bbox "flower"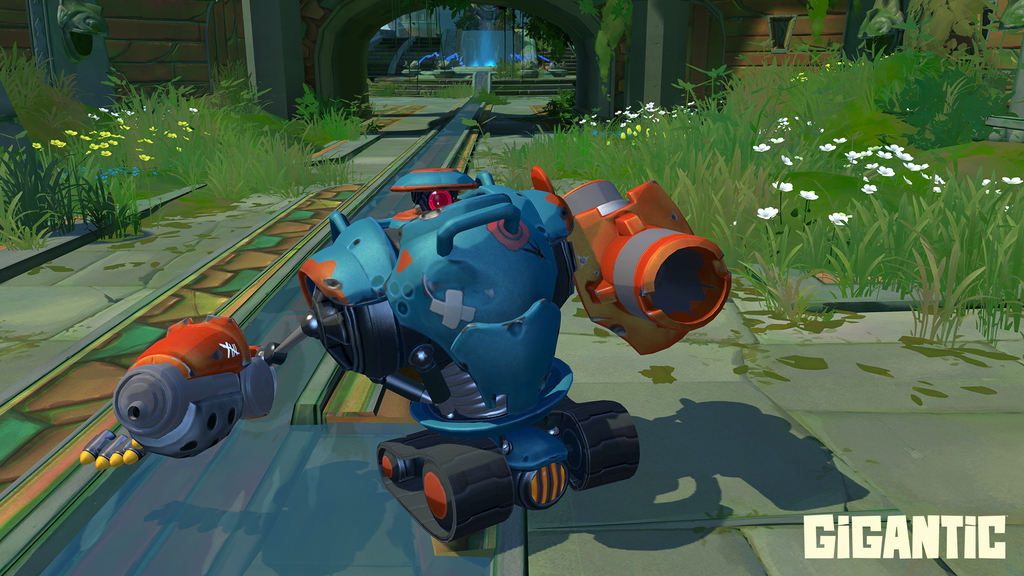
BBox(822, 212, 847, 227)
